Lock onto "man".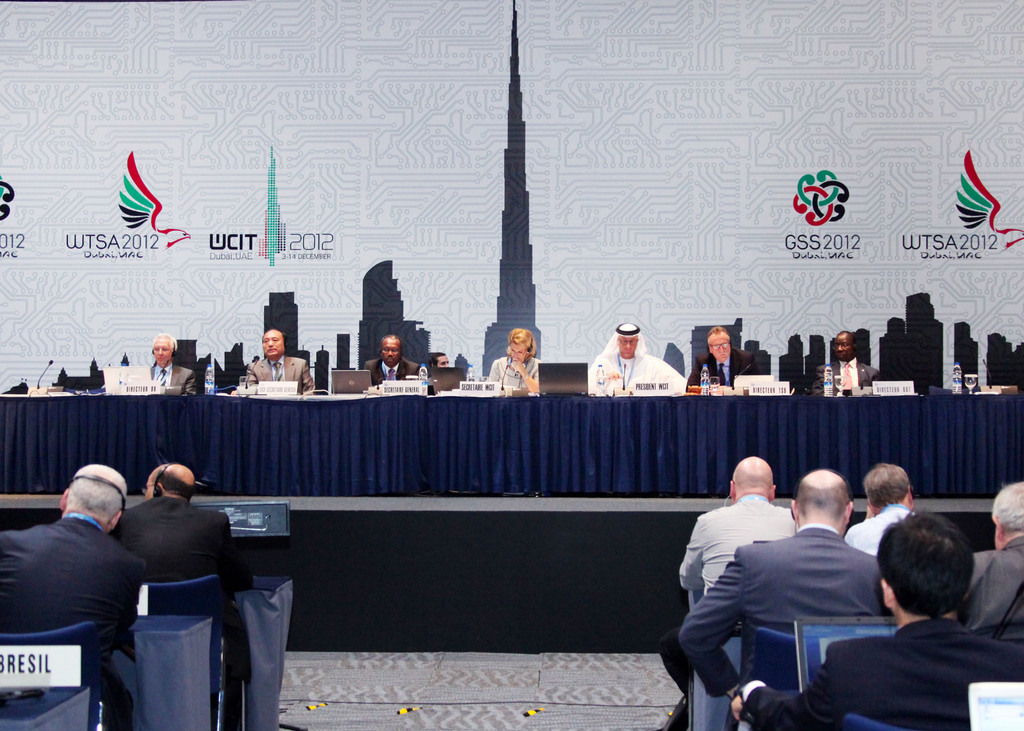
Locked: bbox=(424, 349, 454, 387).
